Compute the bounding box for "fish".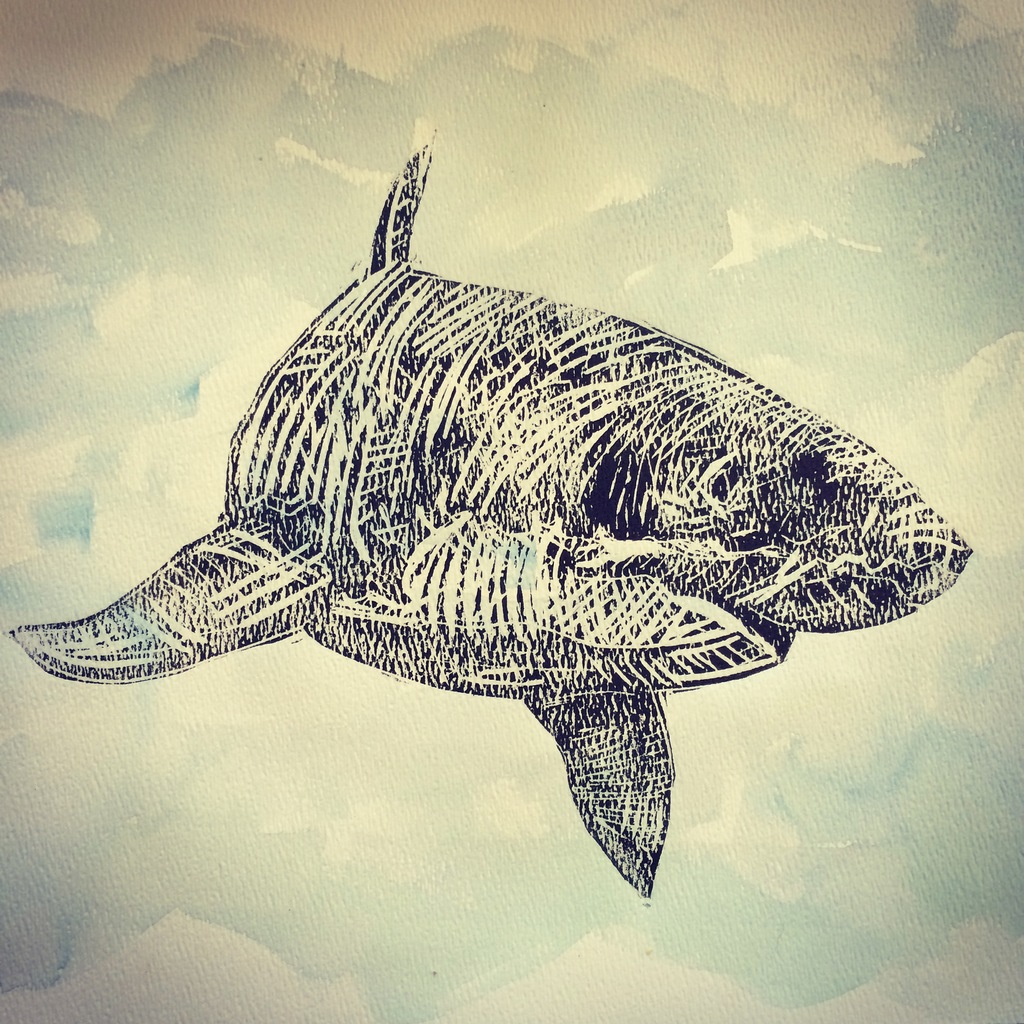
left=43, top=129, right=988, bottom=867.
